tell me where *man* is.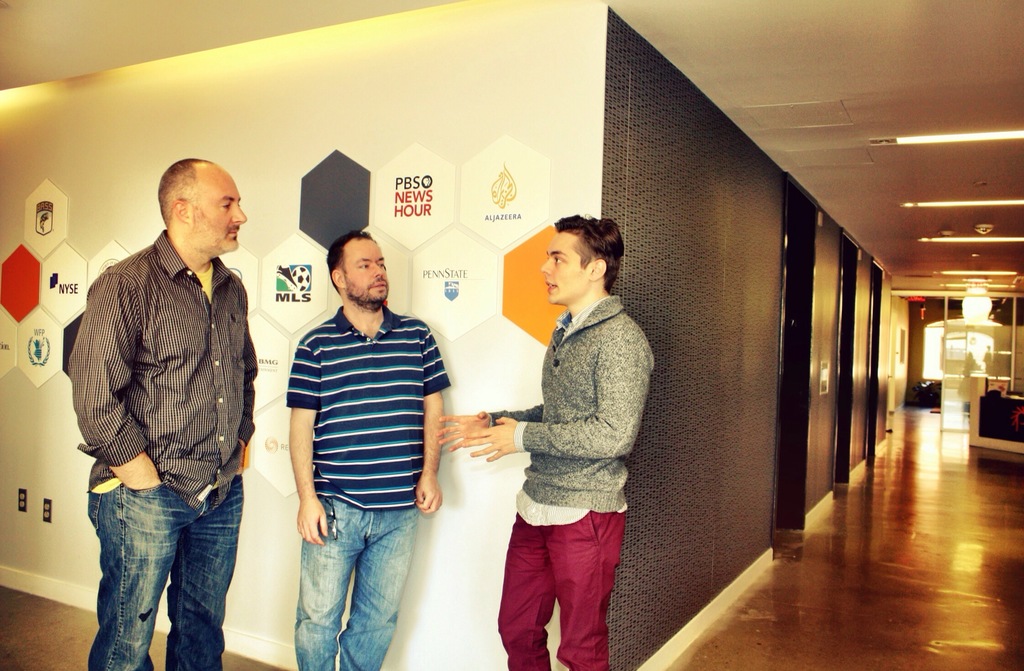
*man* is at 438:214:654:670.
